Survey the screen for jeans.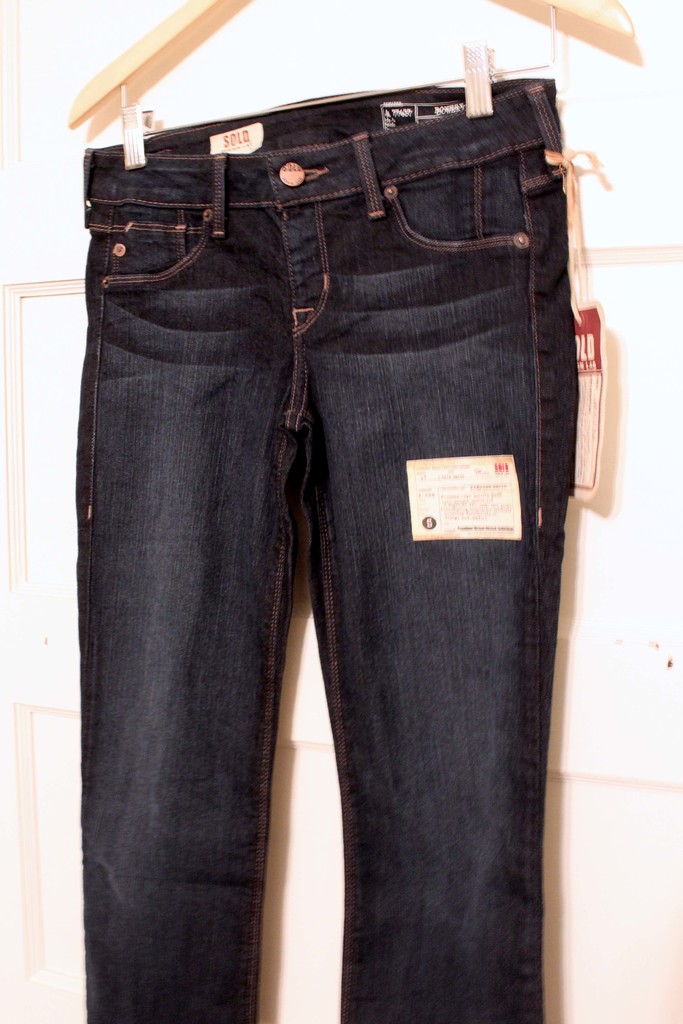
Survey found: BBox(73, 67, 579, 1021).
